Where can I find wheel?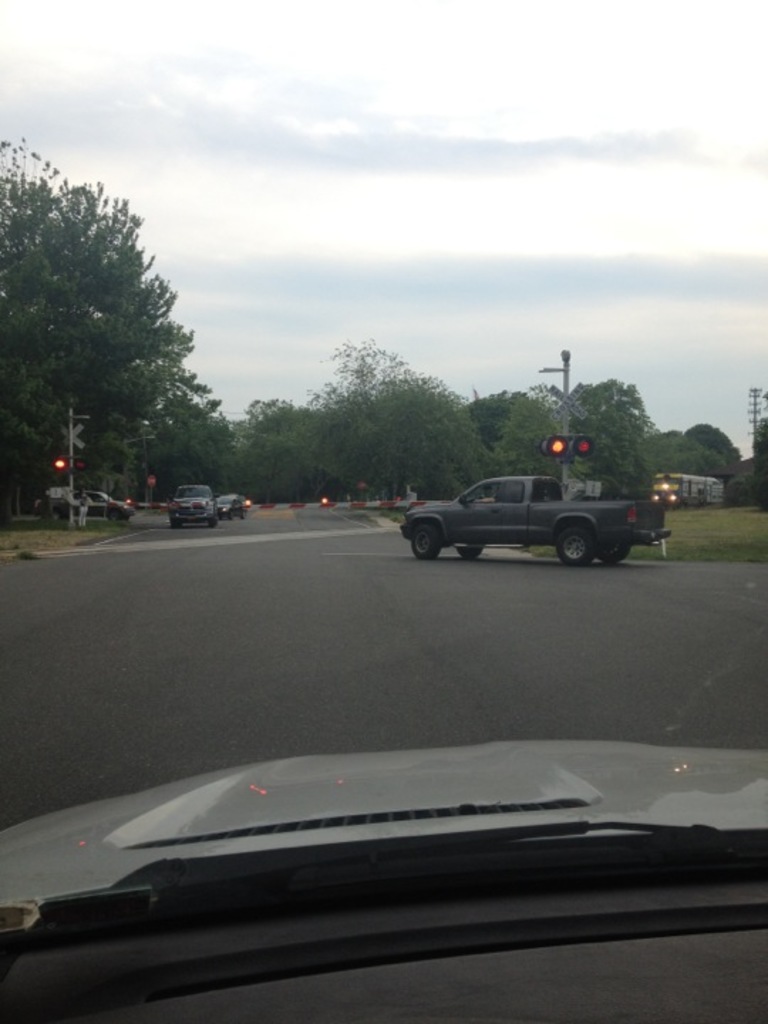
You can find it at <bbox>555, 523, 596, 566</bbox>.
